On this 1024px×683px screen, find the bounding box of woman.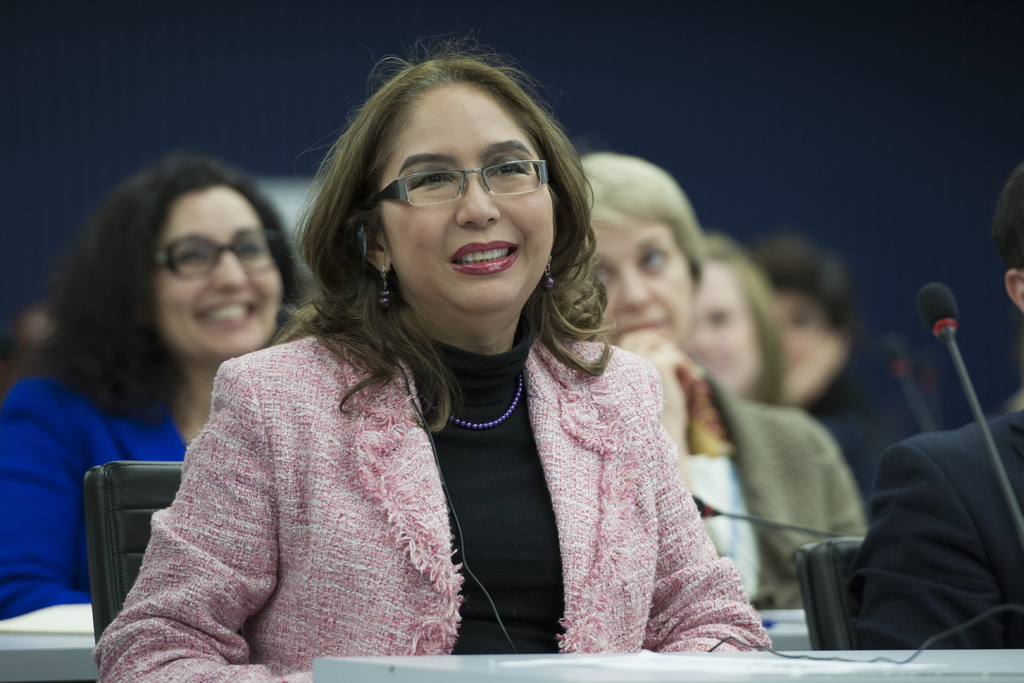
Bounding box: 583, 151, 860, 613.
